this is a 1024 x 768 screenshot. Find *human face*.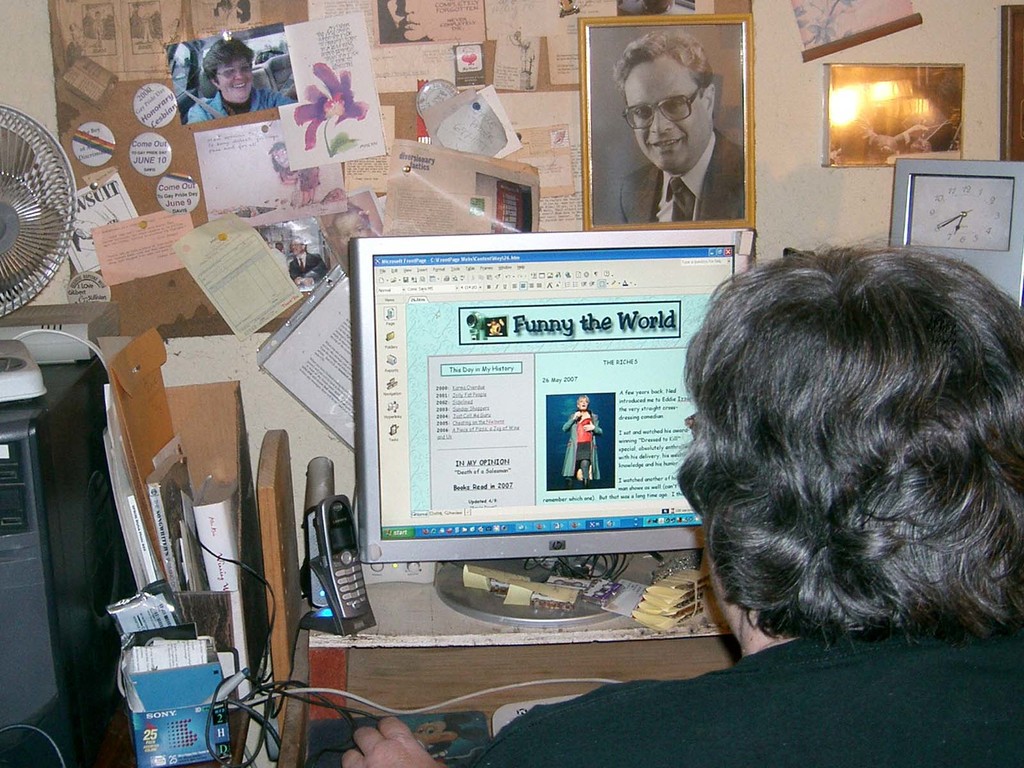
Bounding box: Rect(625, 61, 707, 172).
